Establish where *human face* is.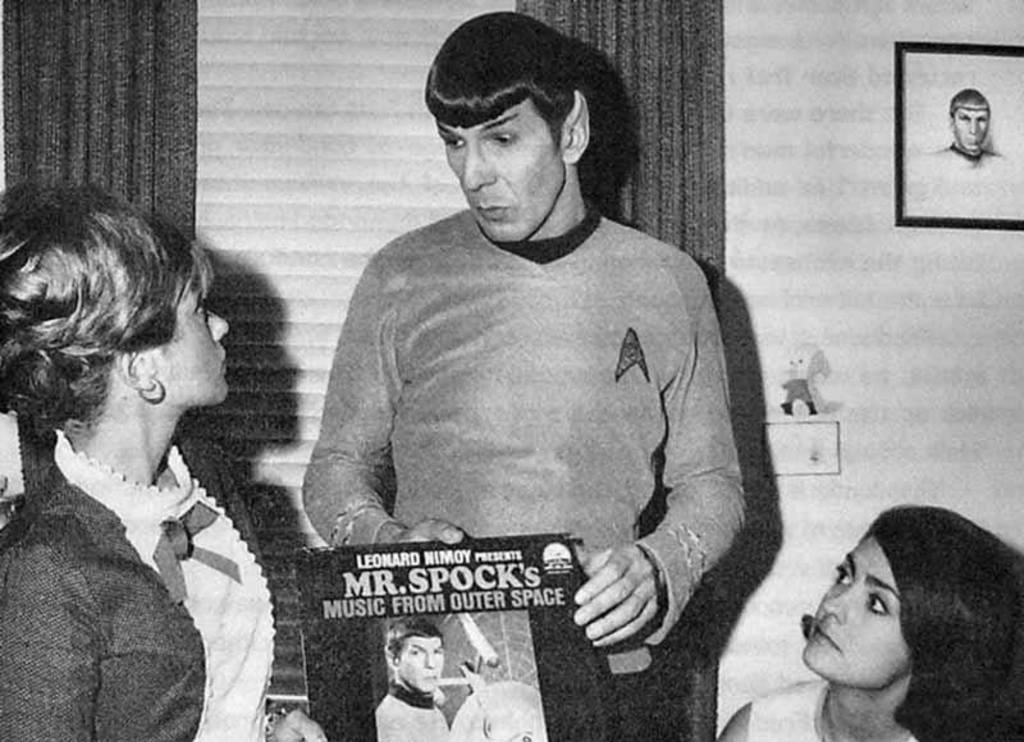
Established at x1=156 y1=261 x2=230 y2=409.
